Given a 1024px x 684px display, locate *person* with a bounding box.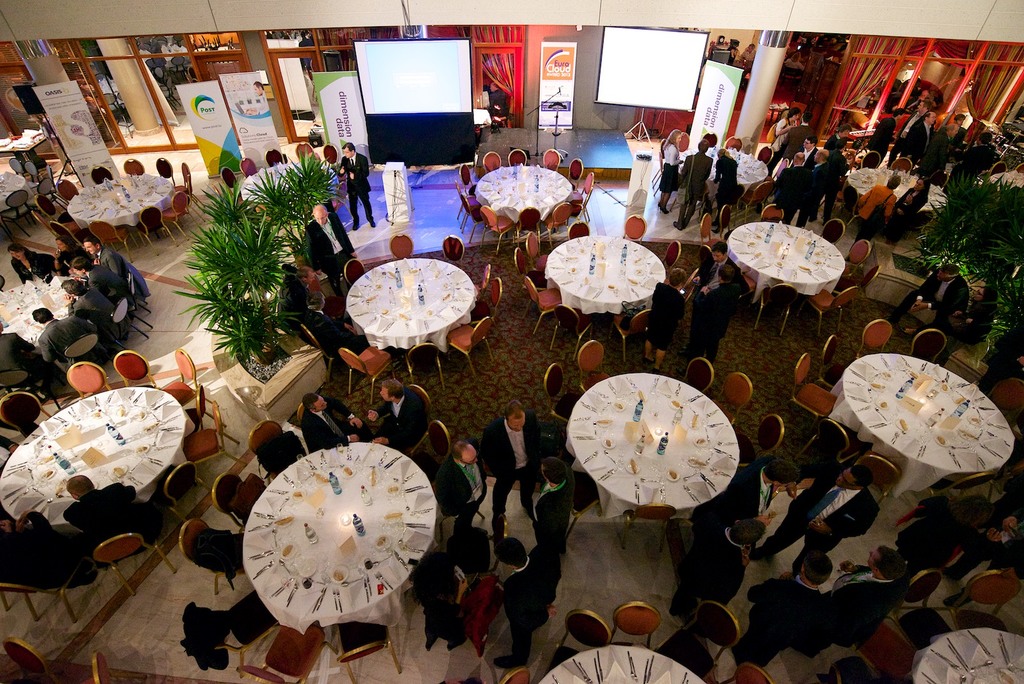
Located: l=302, t=209, r=357, b=289.
